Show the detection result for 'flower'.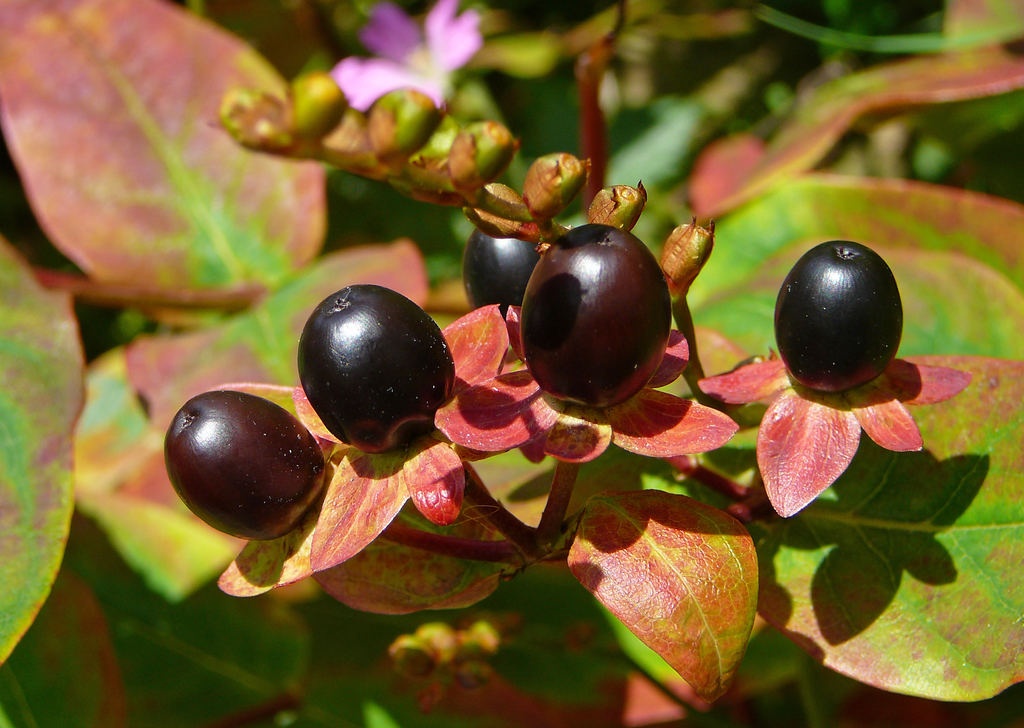
box=[331, 0, 479, 106].
